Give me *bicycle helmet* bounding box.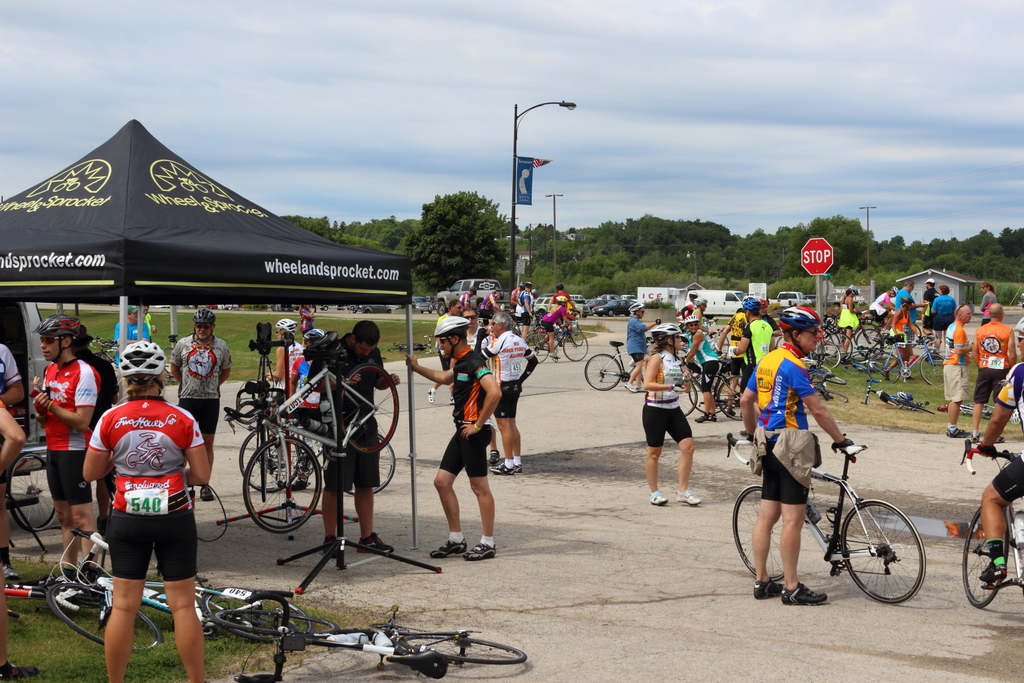
{"left": 35, "top": 309, "right": 79, "bottom": 334}.
